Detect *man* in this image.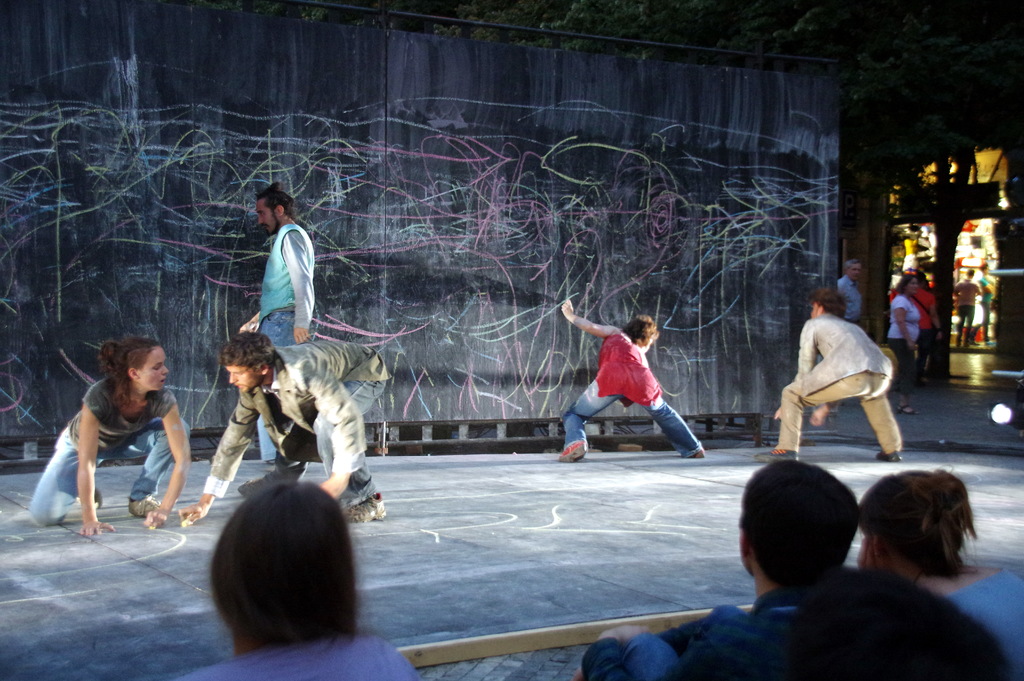
Detection: 946/267/979/348.
